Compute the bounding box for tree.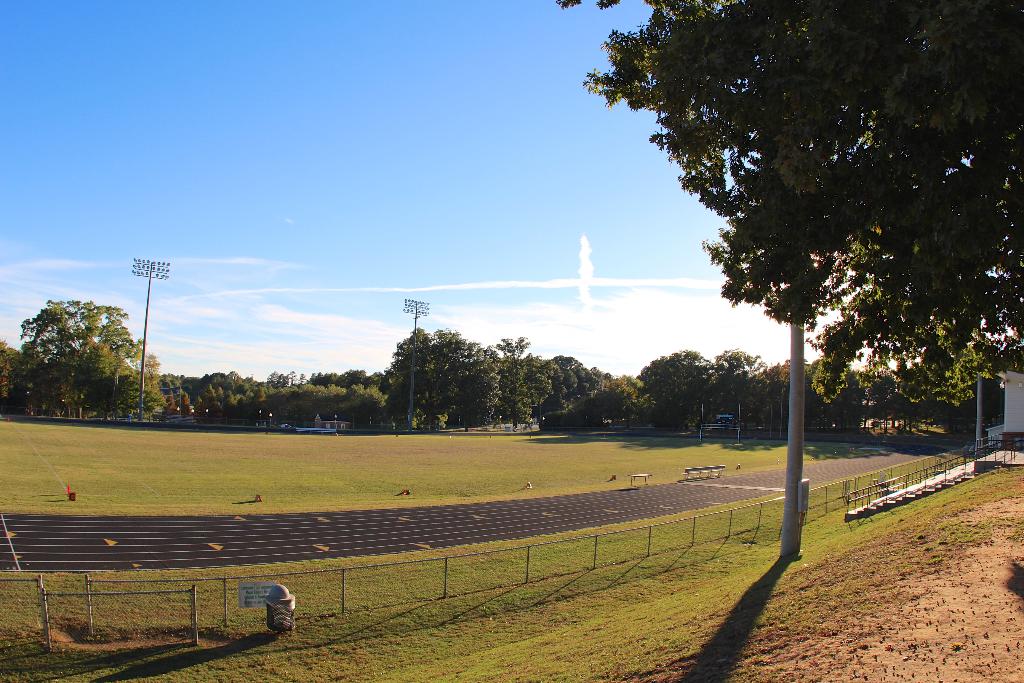
select_region(0, 336, 31, 417).
